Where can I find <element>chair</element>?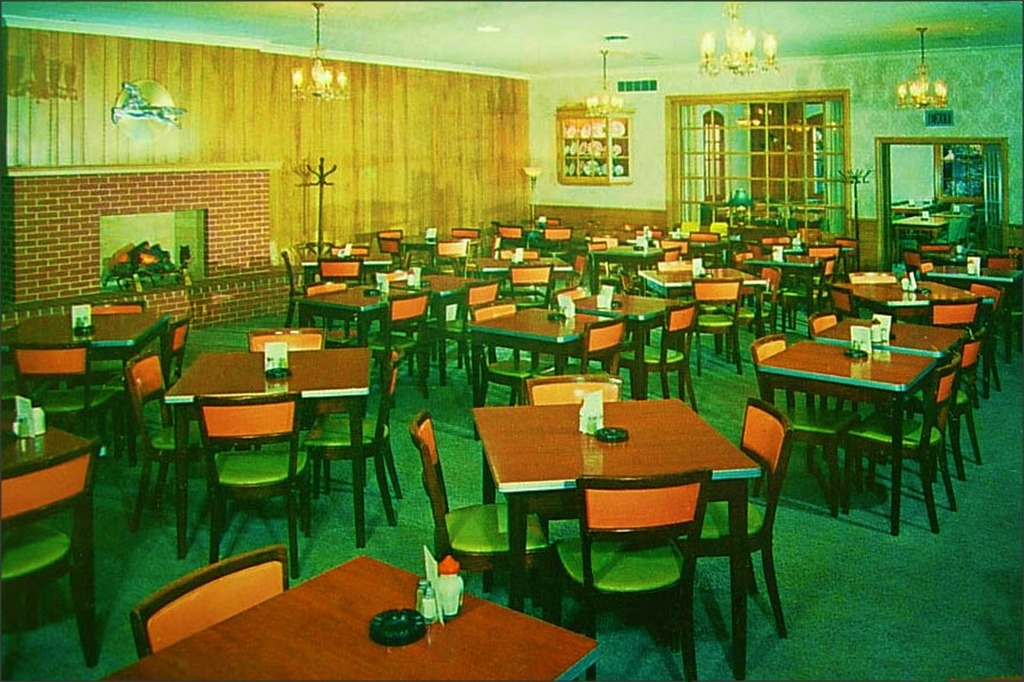
You can find it at locate(622, 304, 699, 411).
